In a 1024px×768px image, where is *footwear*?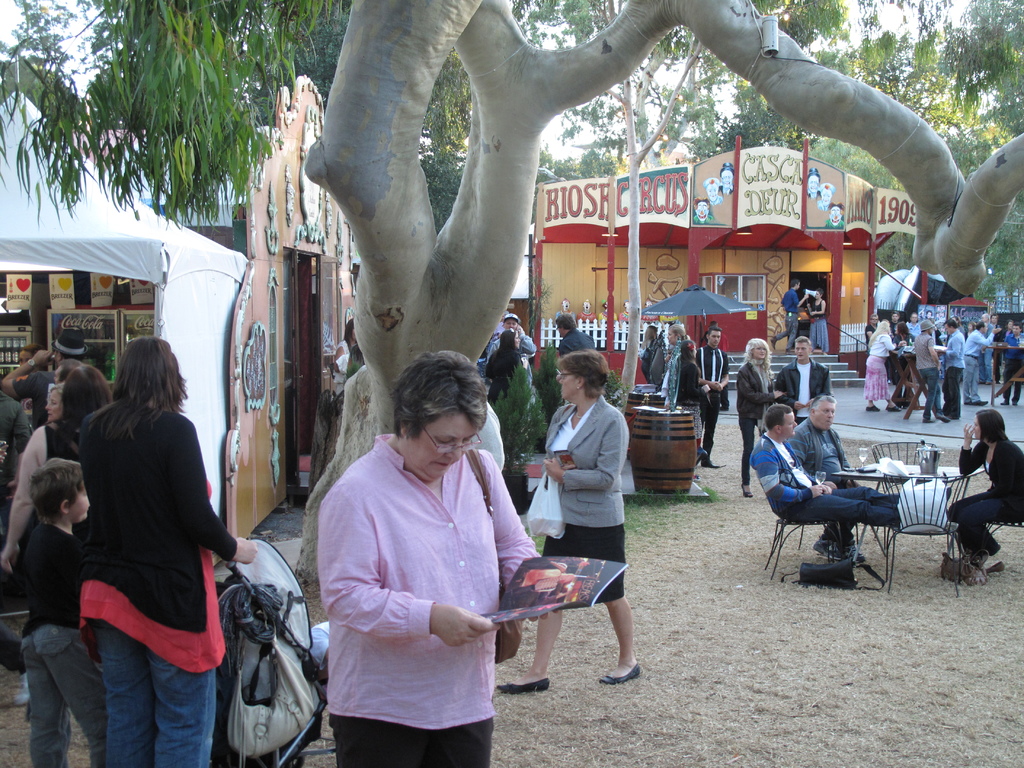
Rect(1006, 401, 1016, 406).
